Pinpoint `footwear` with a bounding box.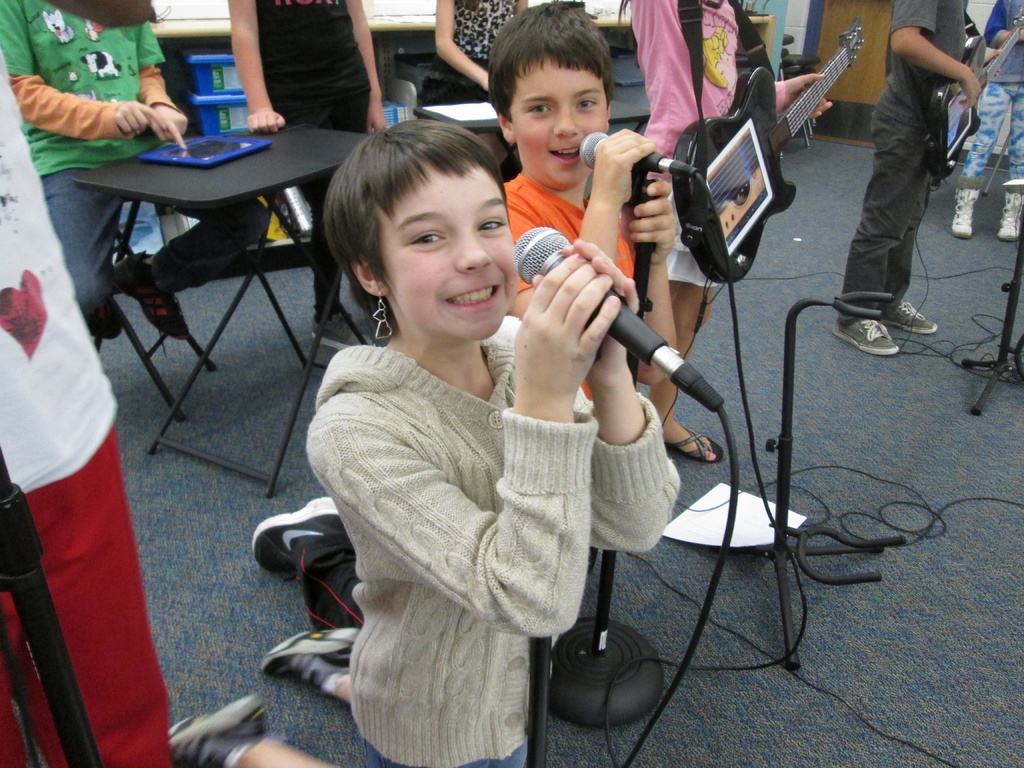
<region>669, 431, 721, 464</region>.
